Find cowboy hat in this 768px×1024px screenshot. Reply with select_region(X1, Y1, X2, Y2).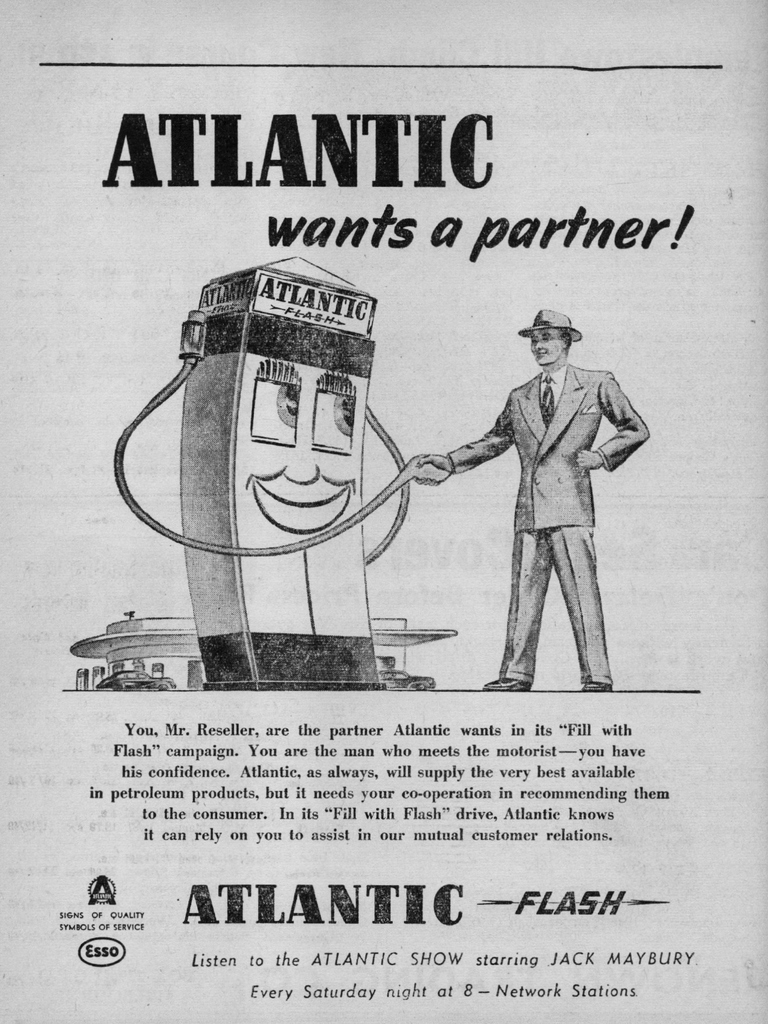
select_region(521, 313, 582, 336).
